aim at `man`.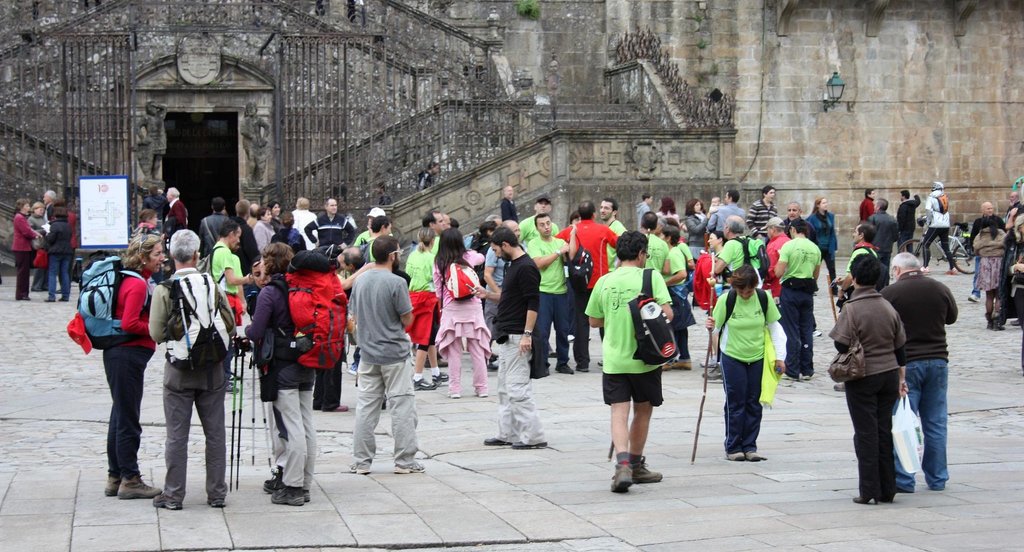
Aimed at <bbox>872, 200, 896, 265</bbox>.
